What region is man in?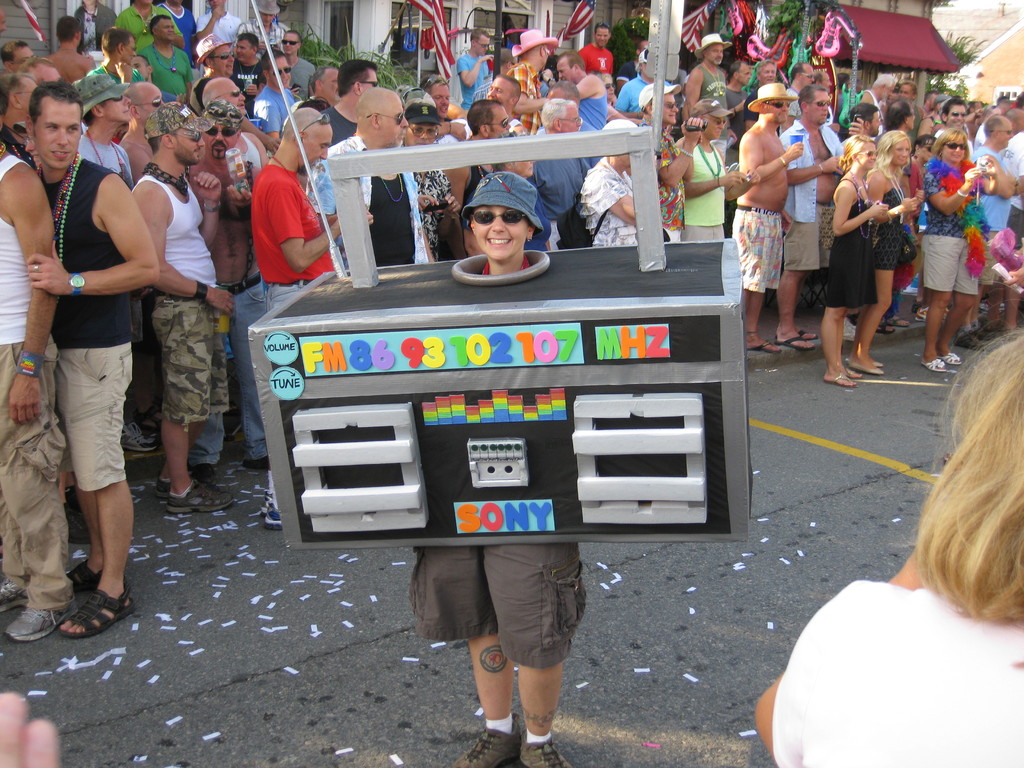
<region>324, 56, 456, 296</region>.
